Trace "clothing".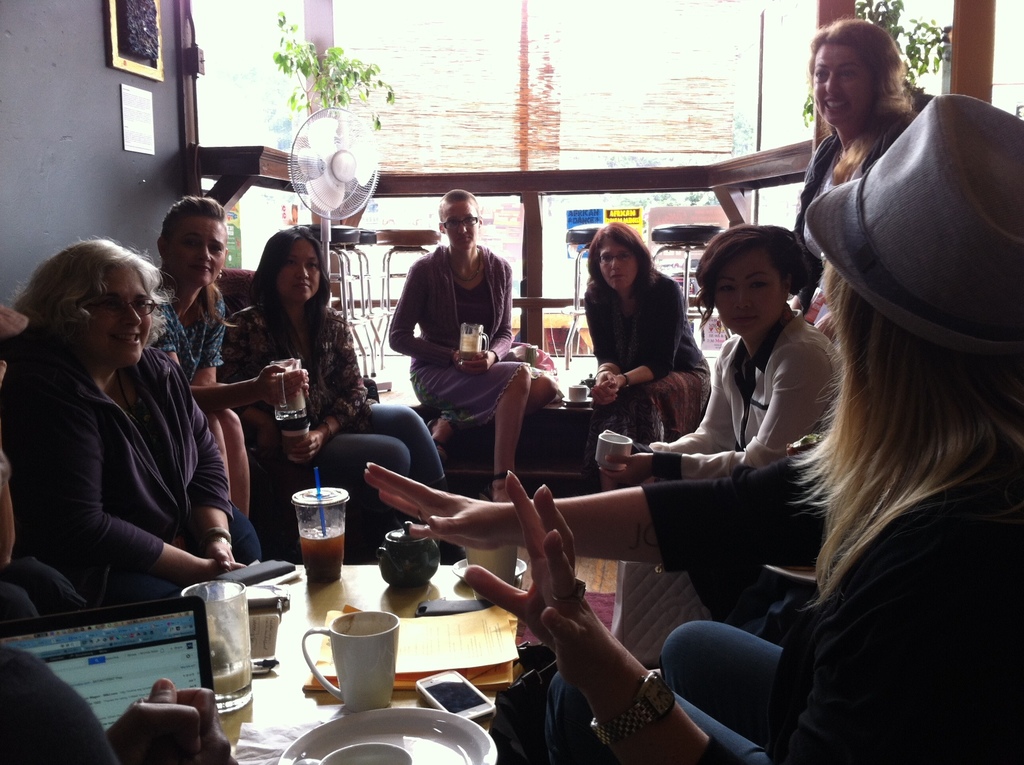
Traced to <region>0, 554, 92, 633</region>.
